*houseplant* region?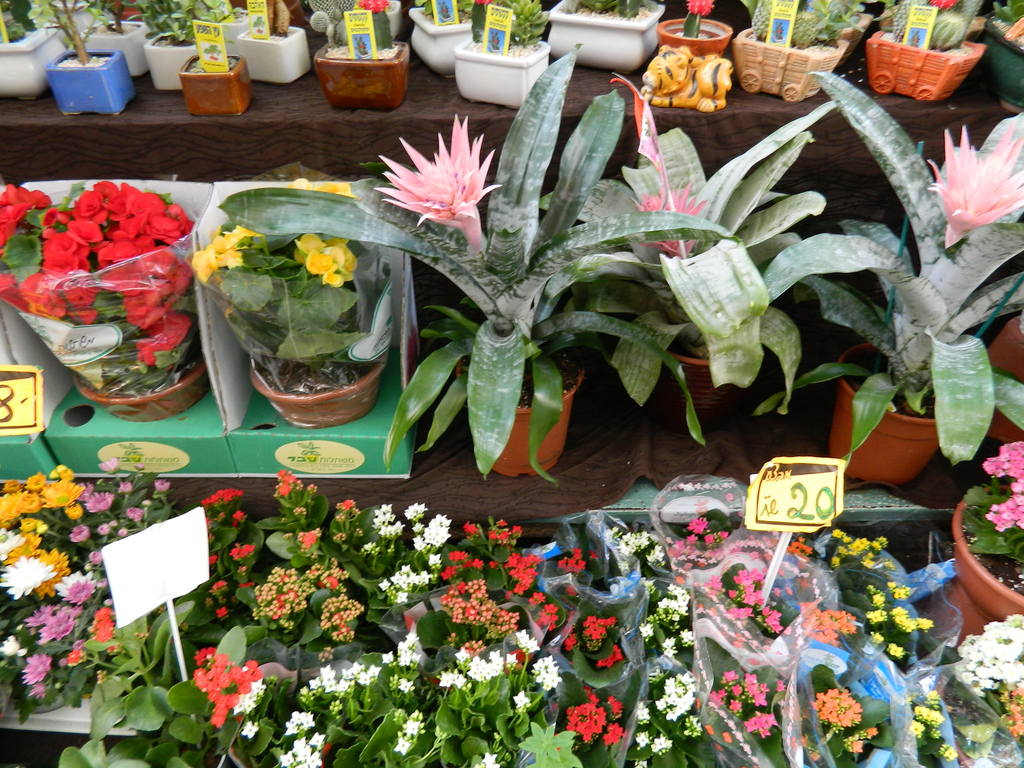
left=334, top=0, right=408, bottom=47
